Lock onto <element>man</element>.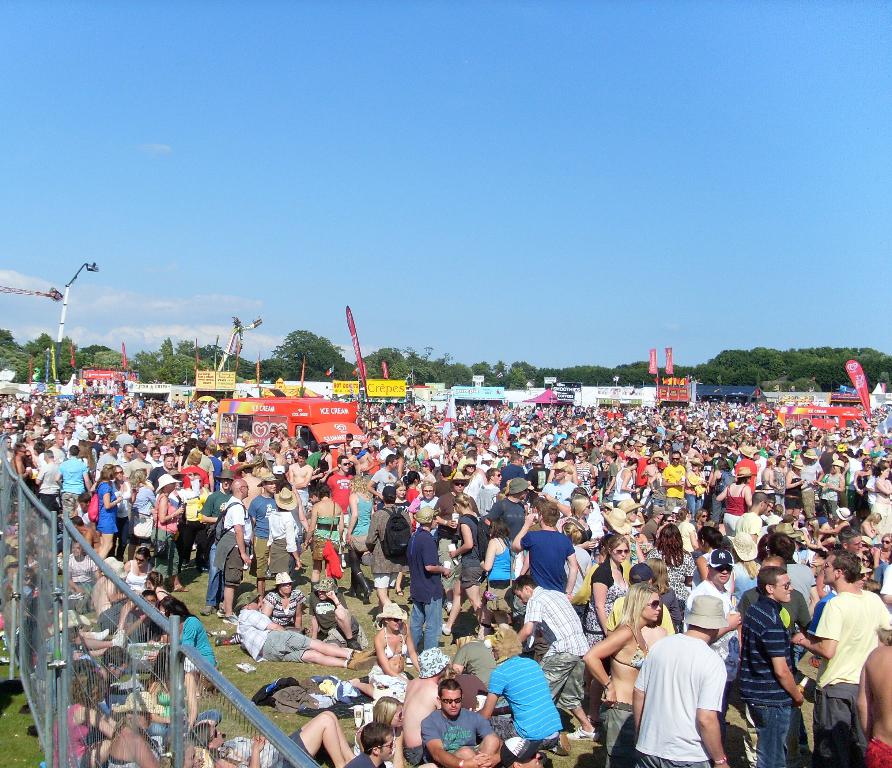
Locked: pyautogui.locateOnScreen(148, 448, 171, 488).
